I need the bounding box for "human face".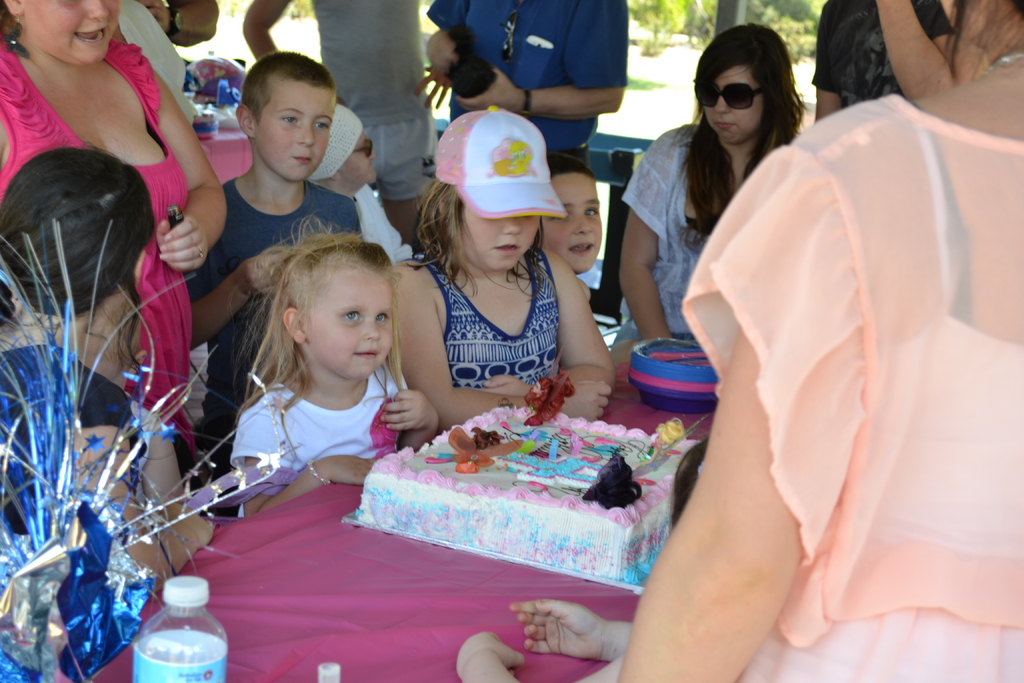
Here it is: 701 63 763 139.
